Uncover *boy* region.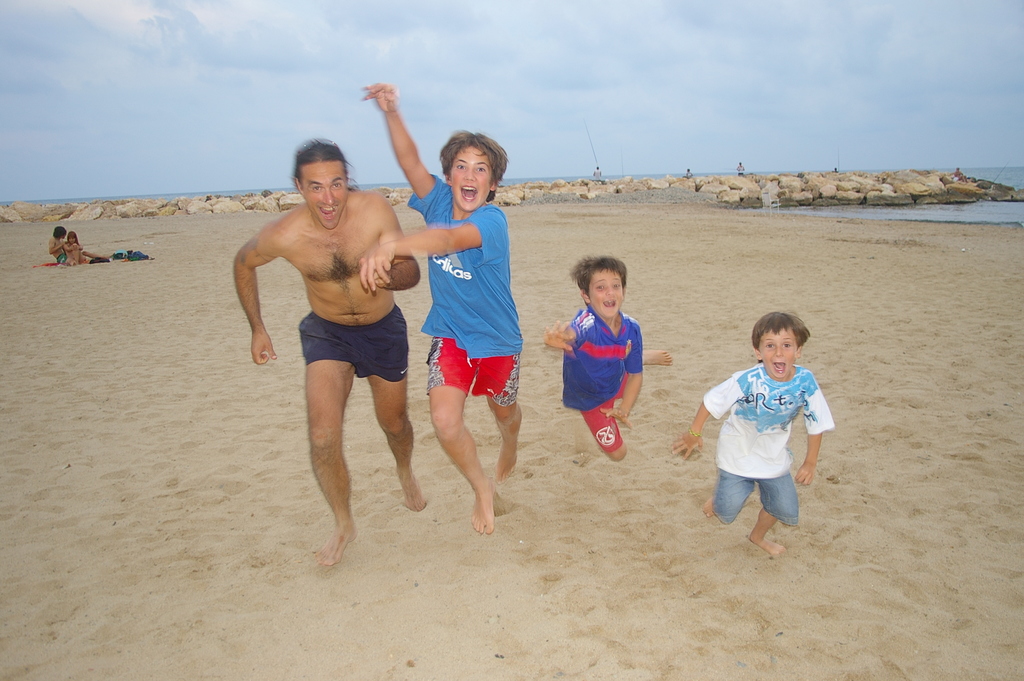
Uncovered: box=[541, 256, 671, 459].
